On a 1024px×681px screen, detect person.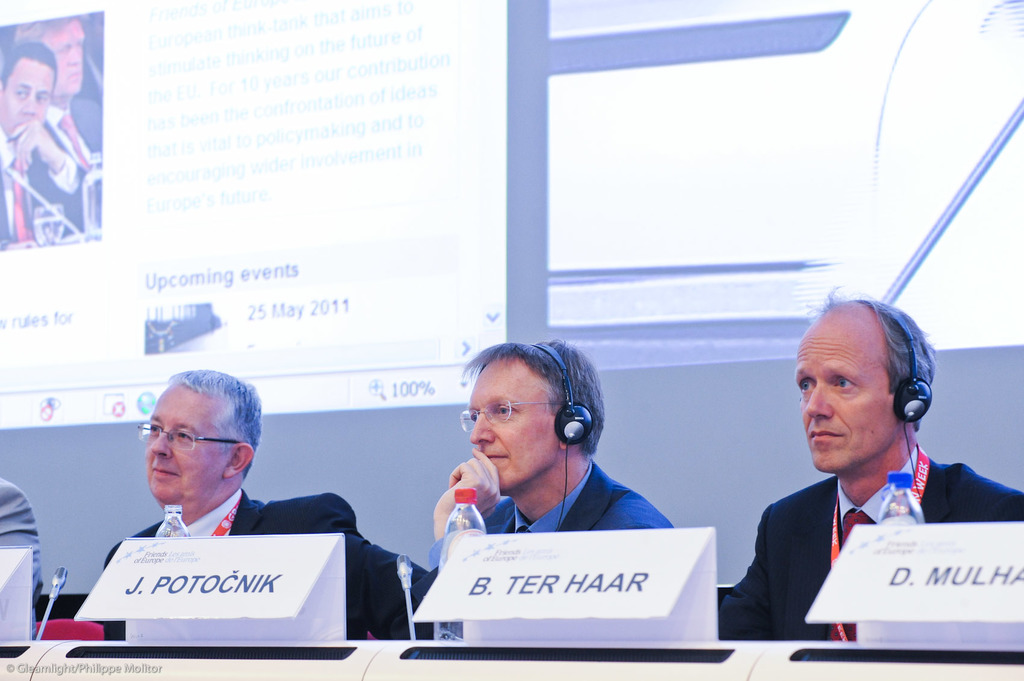
<box>14,17,104,237</box>.
